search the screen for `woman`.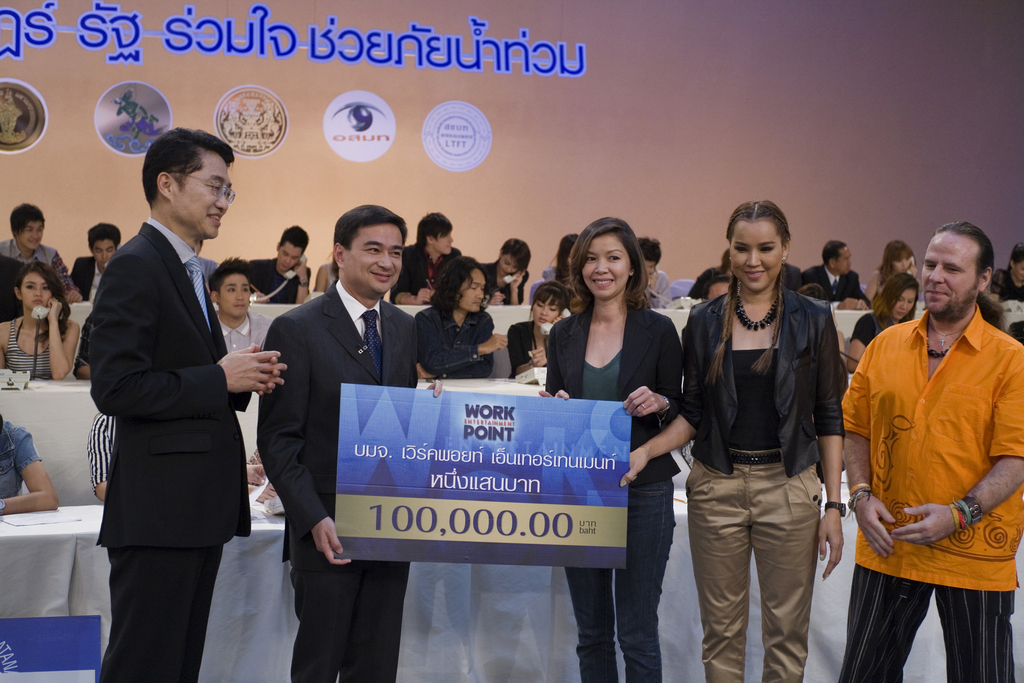
Found at 864:240:925:306.
